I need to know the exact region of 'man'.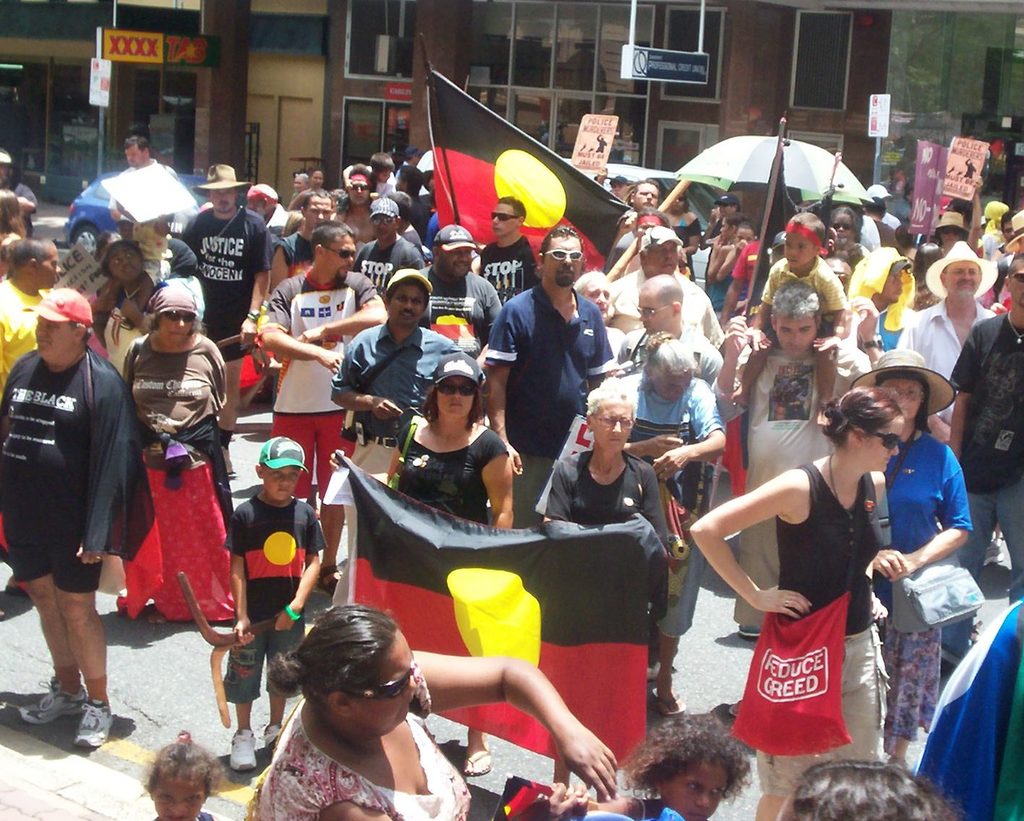
Region: [x1=121, y1=130, x2=185, y2=175].
